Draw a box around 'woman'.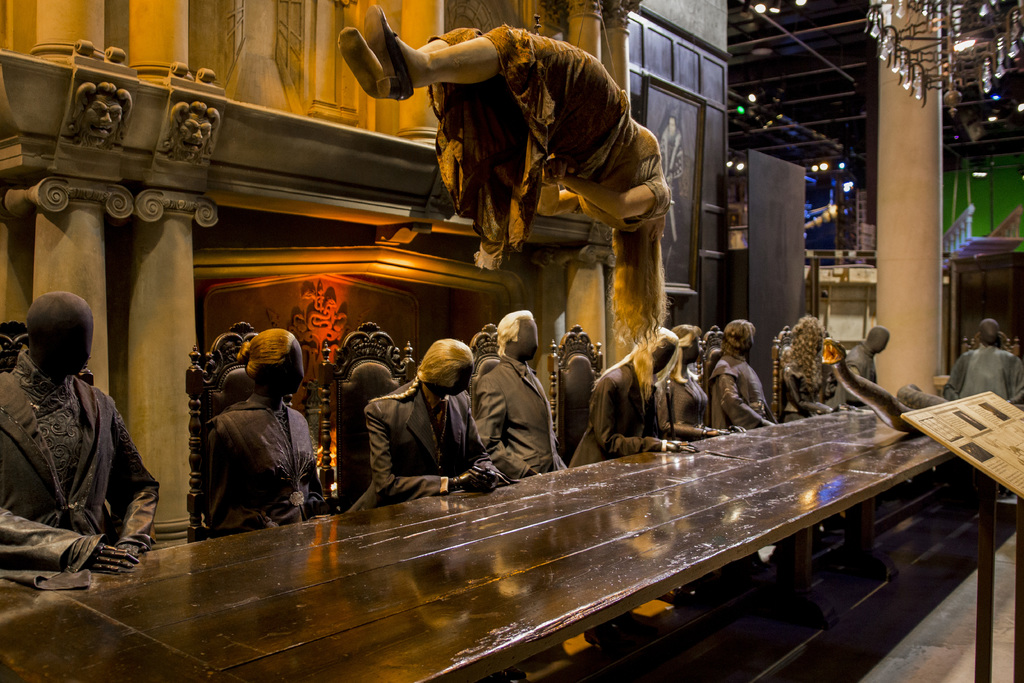
788 310 846 416.
